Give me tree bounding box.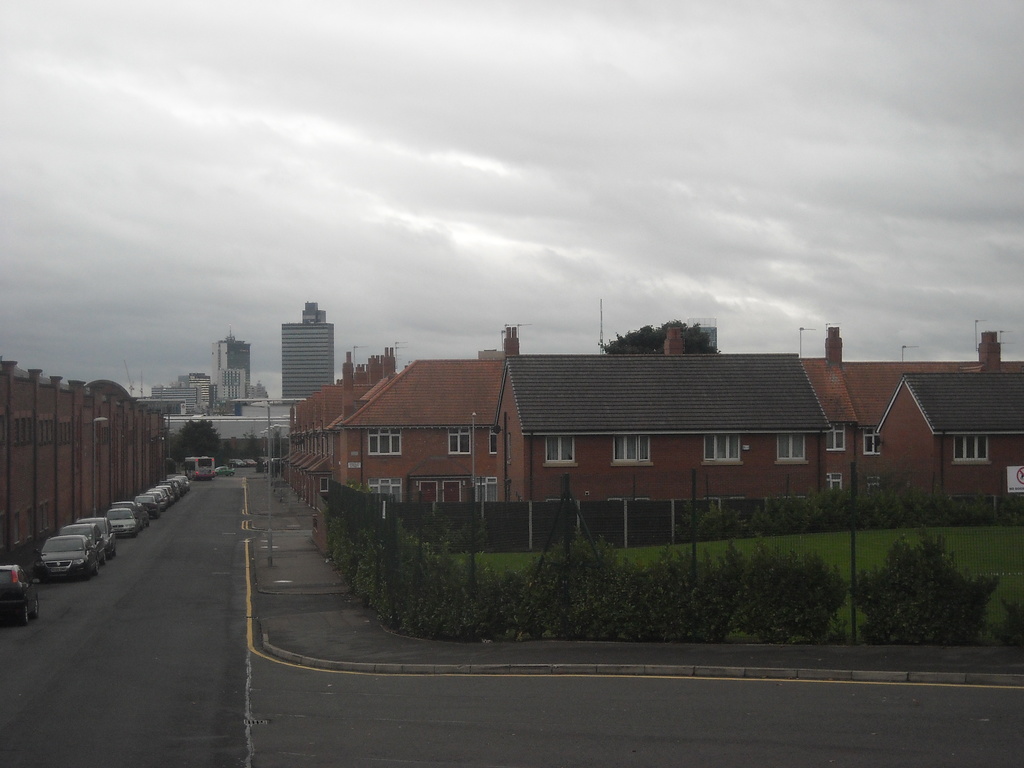
593 308 721 346.
